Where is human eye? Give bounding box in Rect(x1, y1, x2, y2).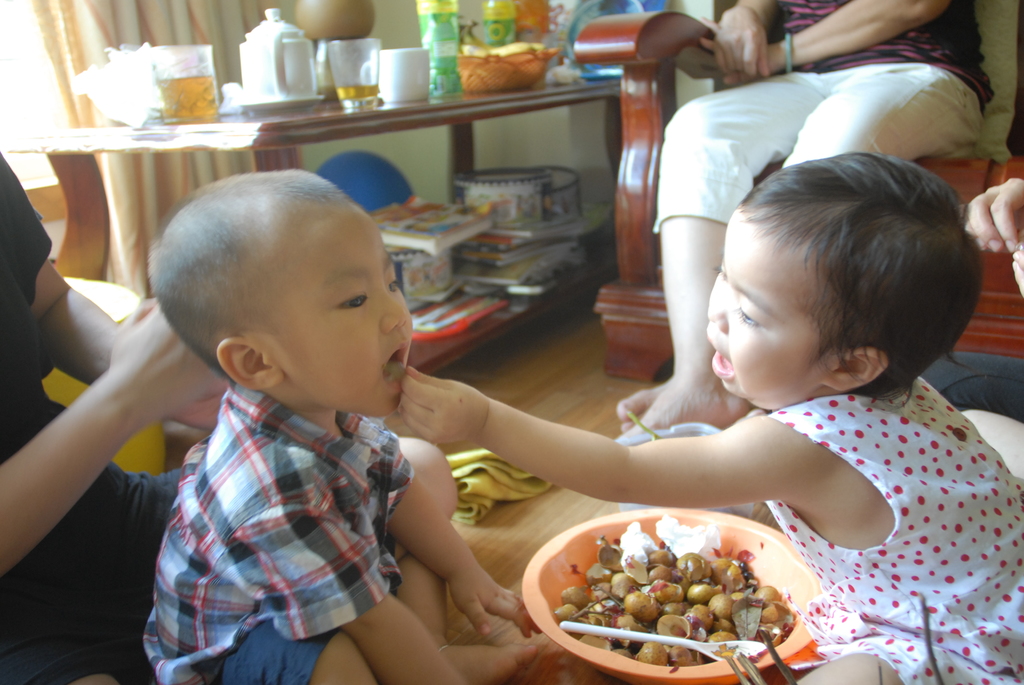
Rect(737, 302, 764, 329).
